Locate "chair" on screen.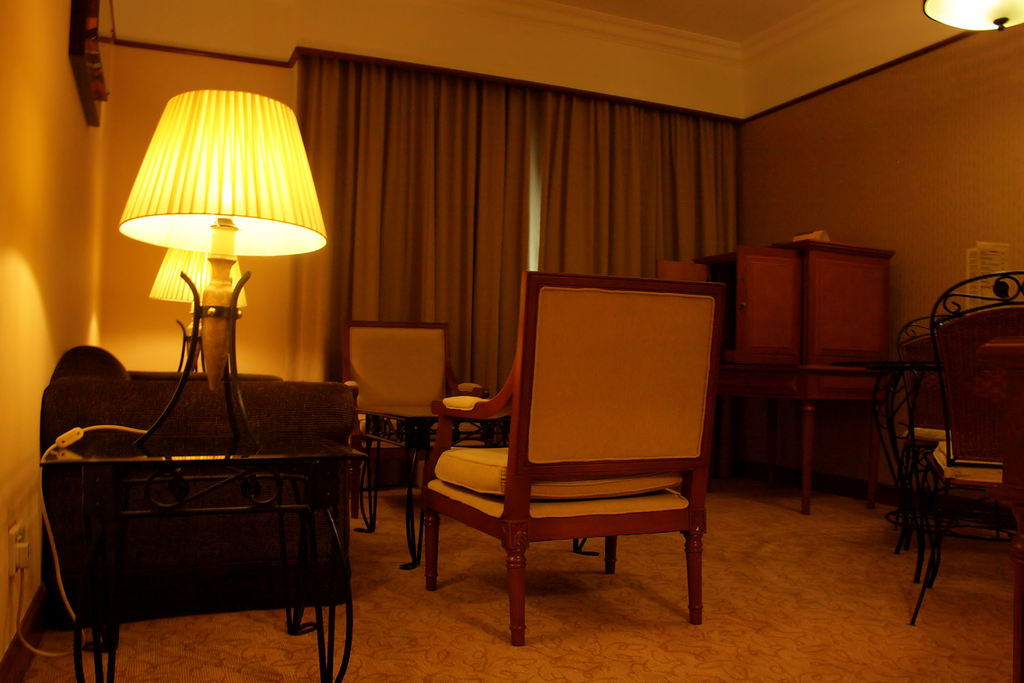
On screen at 339:318:488:518.
